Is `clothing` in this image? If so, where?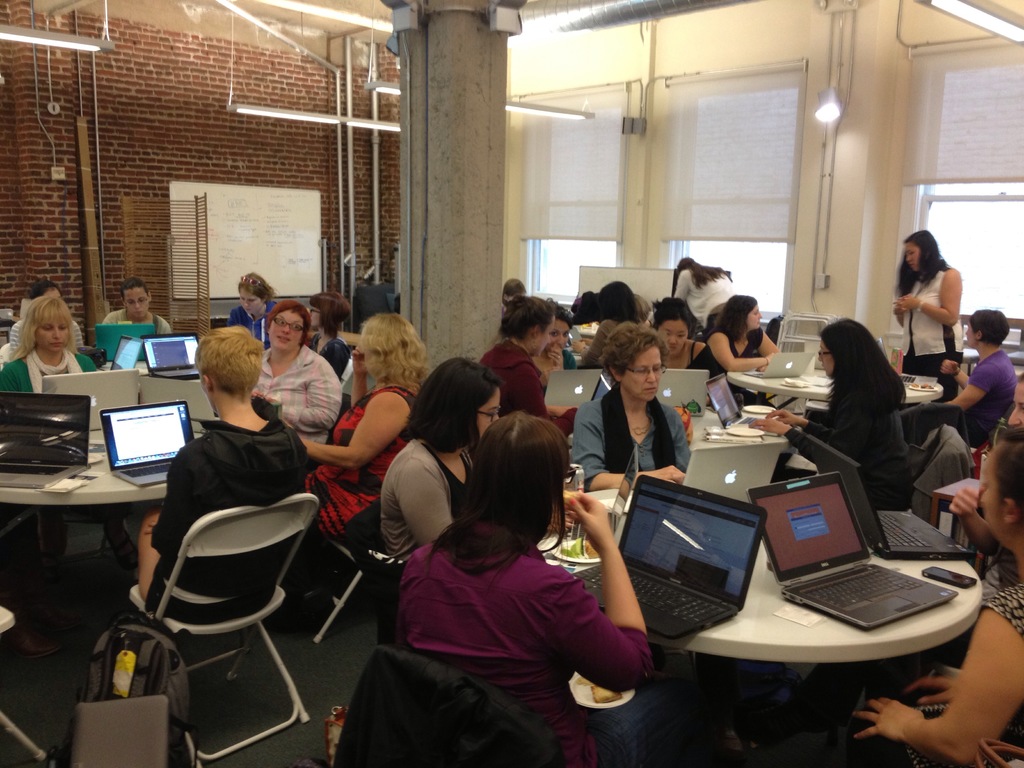
Yes, at <box>392,521,732,767</box>.
